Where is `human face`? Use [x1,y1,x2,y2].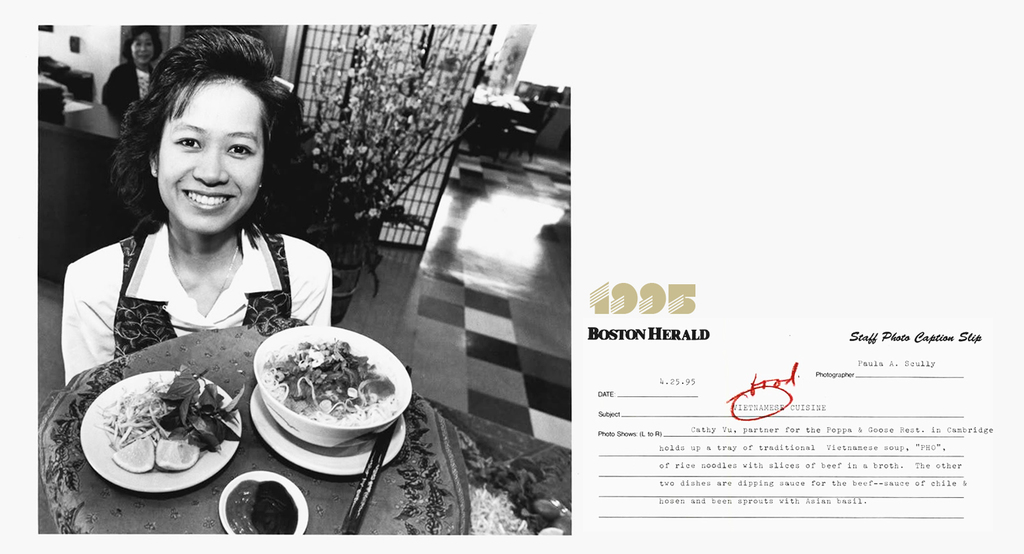
[125,30,157,66].
